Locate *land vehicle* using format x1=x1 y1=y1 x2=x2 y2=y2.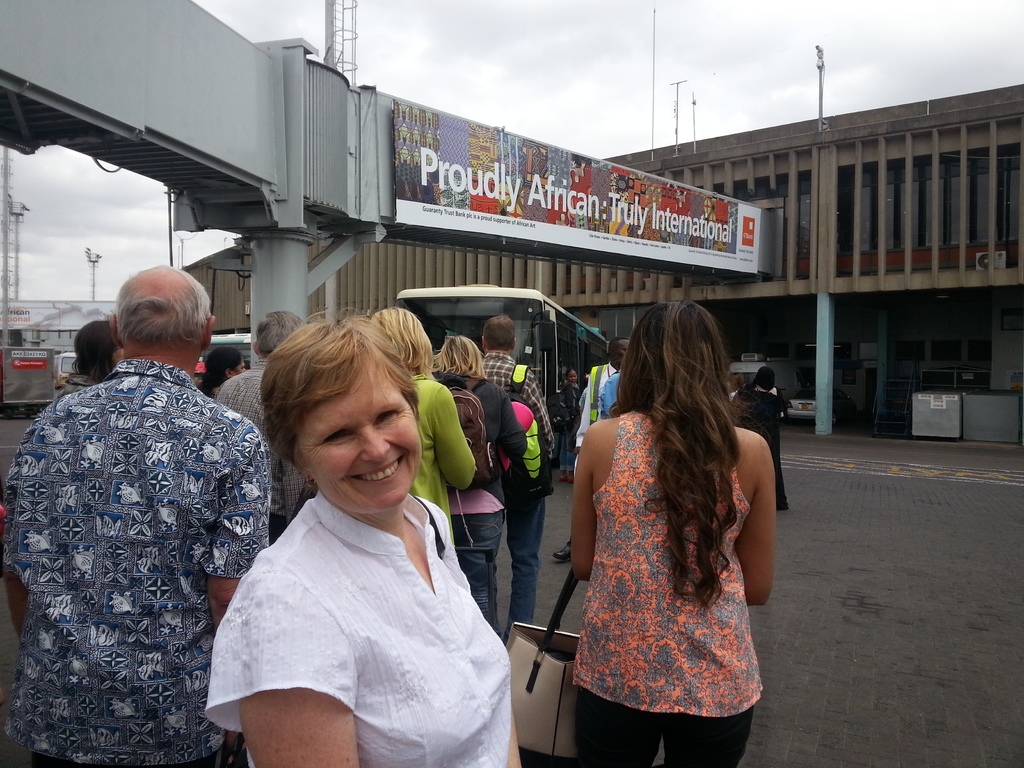
x1=54 y1=349 x2=71 y2=388.
